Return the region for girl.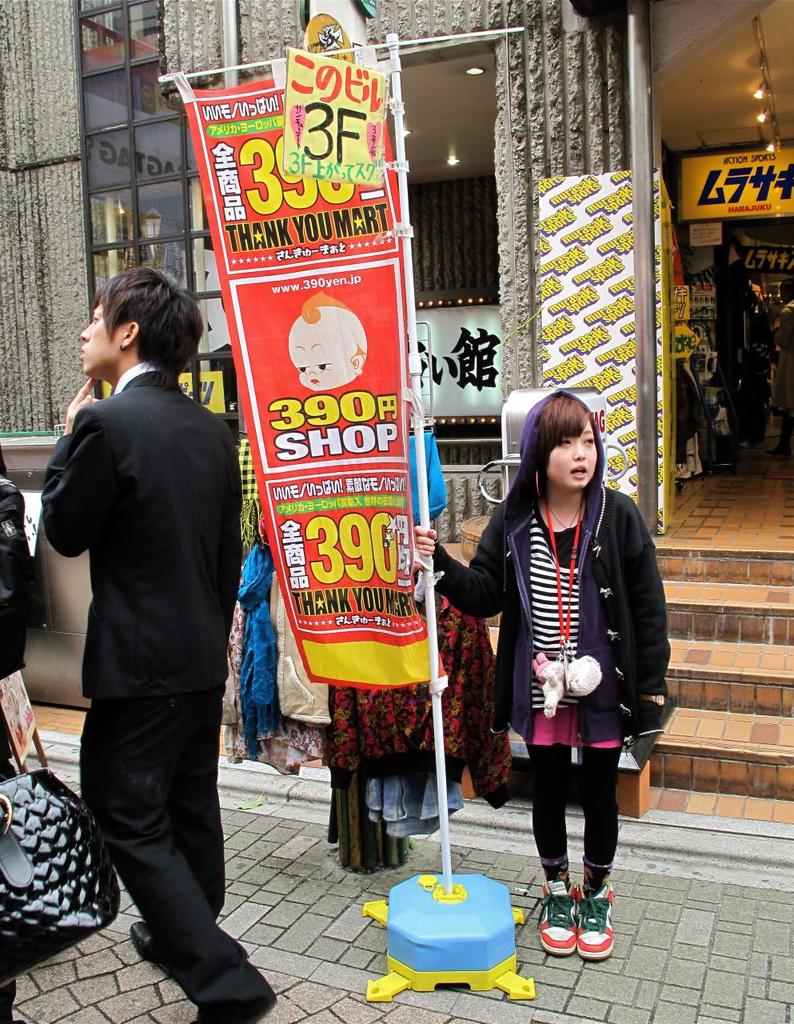
x1=437, y1=380, x2=678, y2=919.
